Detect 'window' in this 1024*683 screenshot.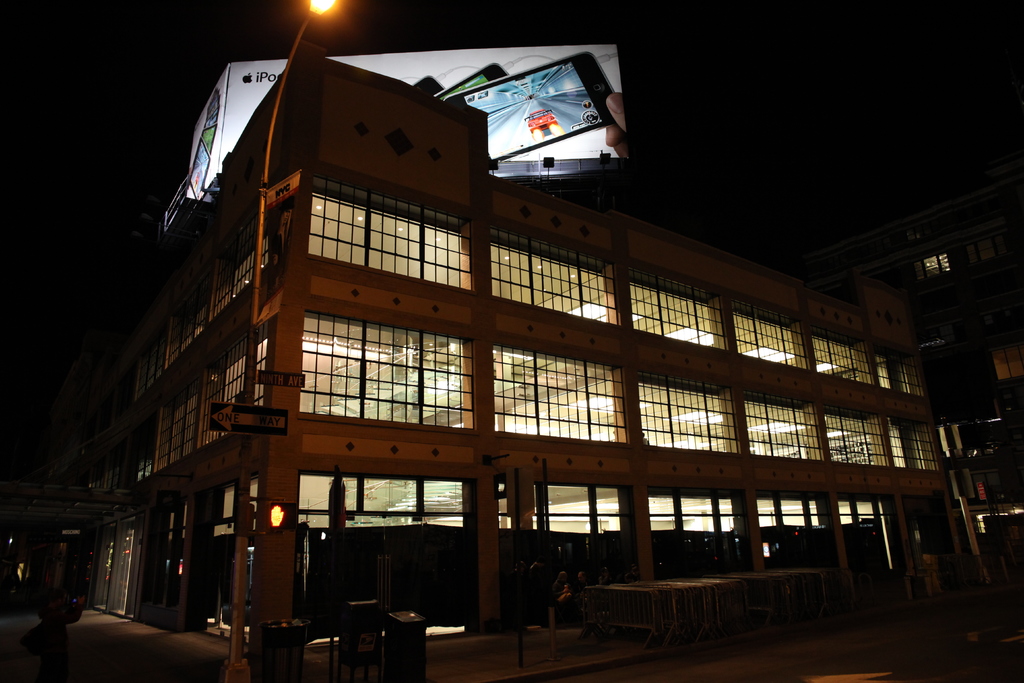
Detection: box(485, 233, 612, 328).
